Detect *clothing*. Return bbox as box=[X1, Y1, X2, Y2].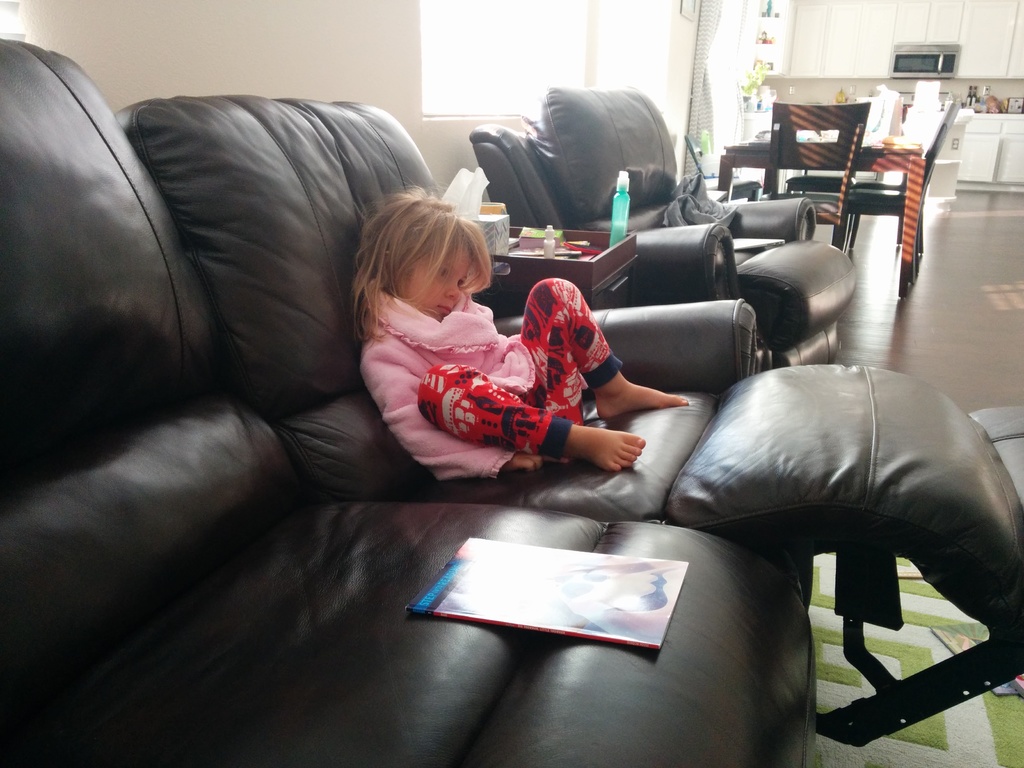
box=[351, 277, 625, 483].
